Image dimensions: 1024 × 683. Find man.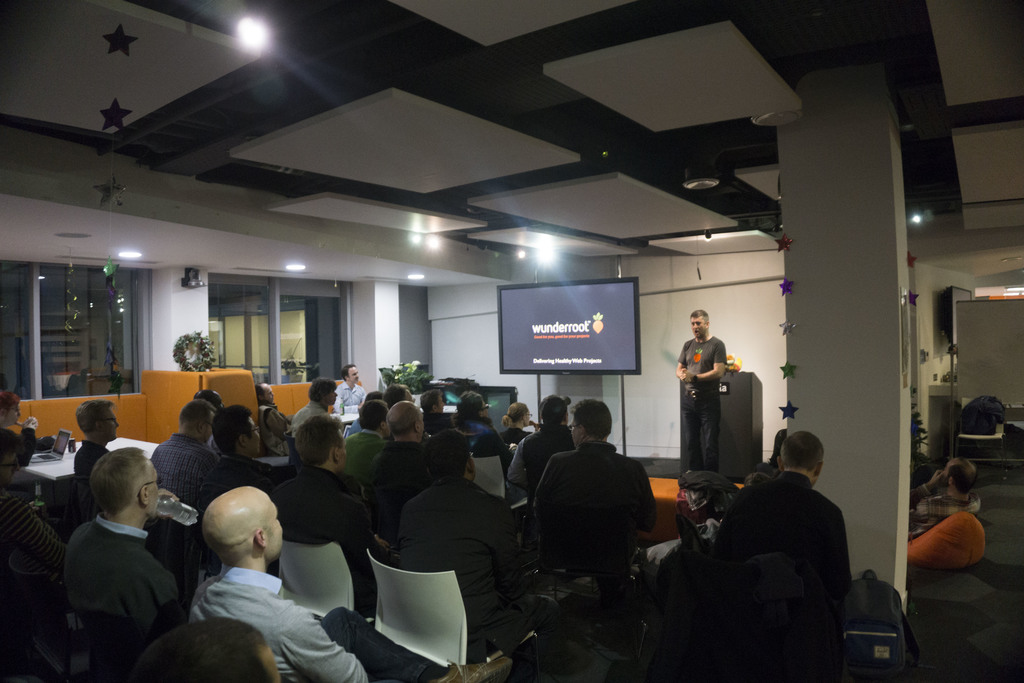
box=[447, 387, 504, 448].
